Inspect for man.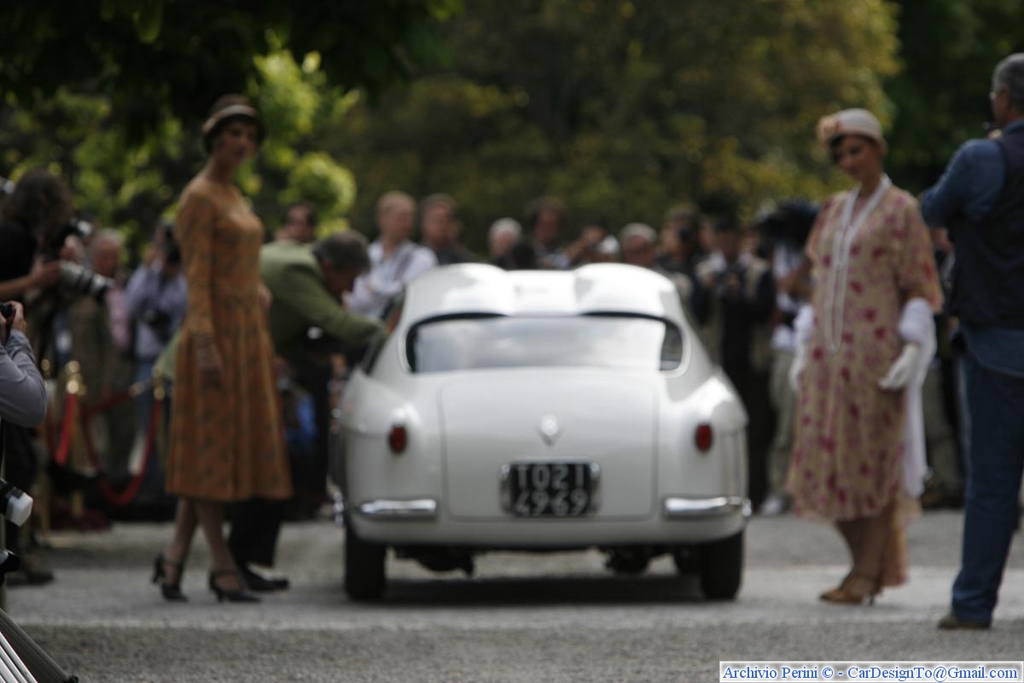
Inspection: crop(656, 196, 720, 324).
